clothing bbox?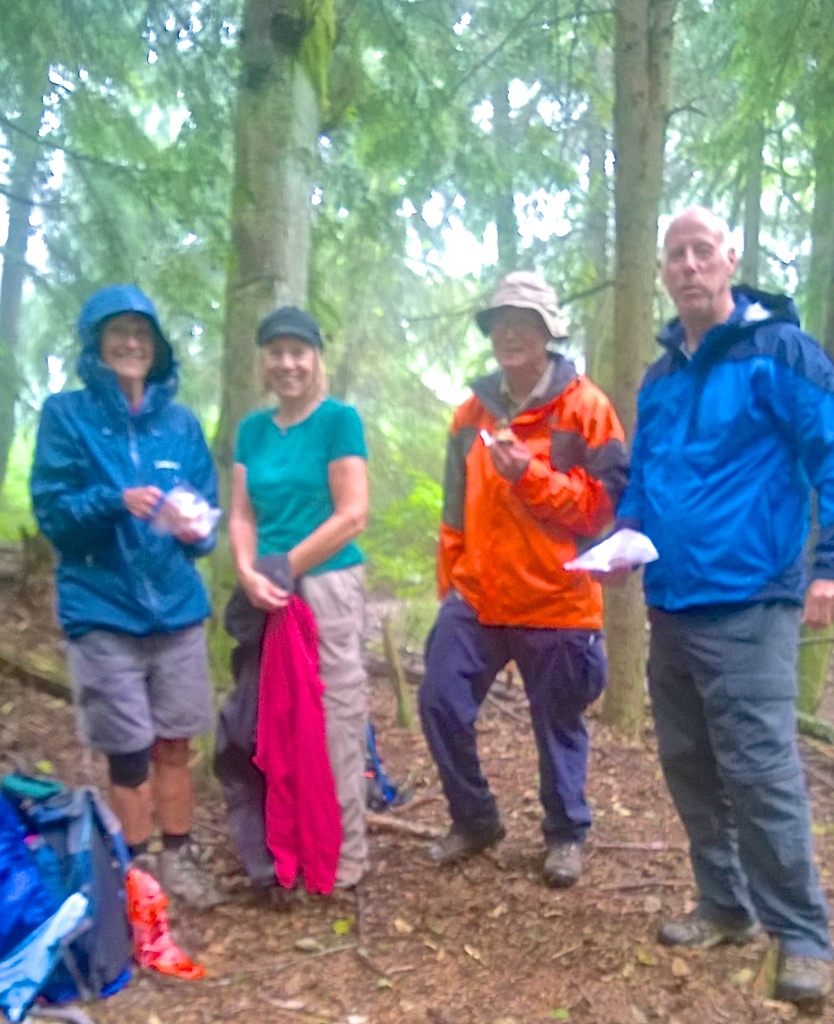
25 276 220 752
